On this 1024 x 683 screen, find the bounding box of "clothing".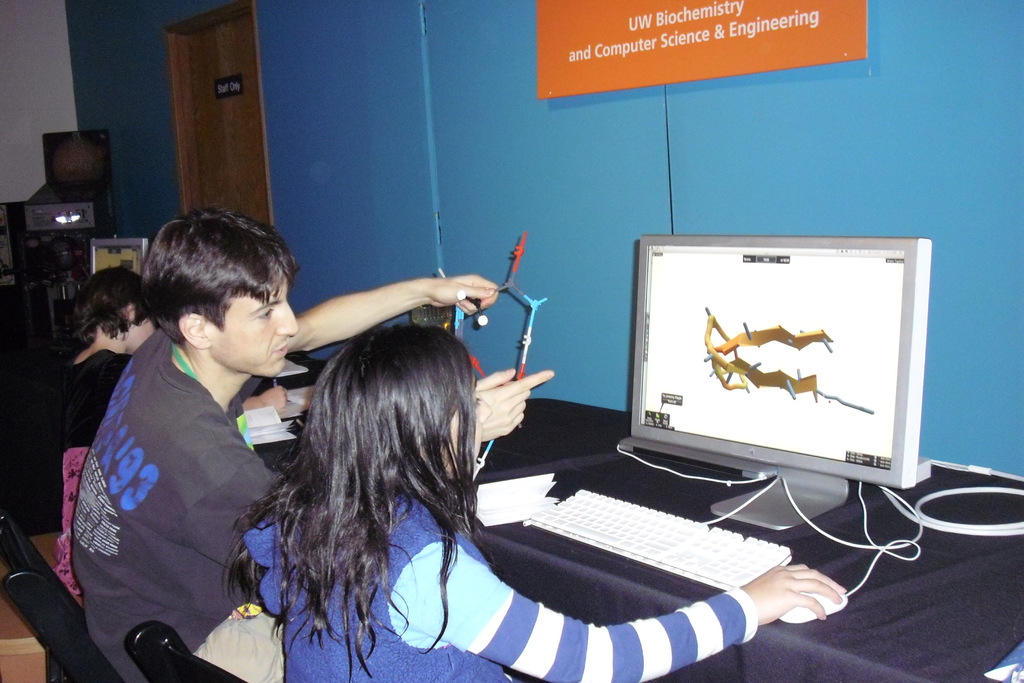
Bounding box: (53, 319, 127, 559).
